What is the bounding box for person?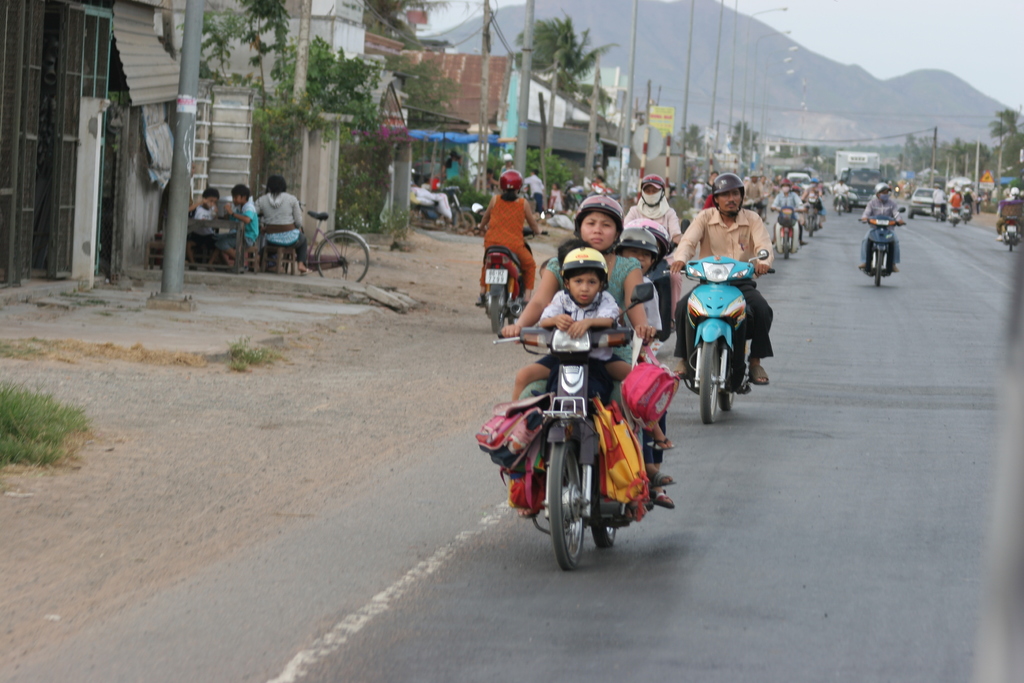
(x1=442, y1=151, x2=469, y2=198).
